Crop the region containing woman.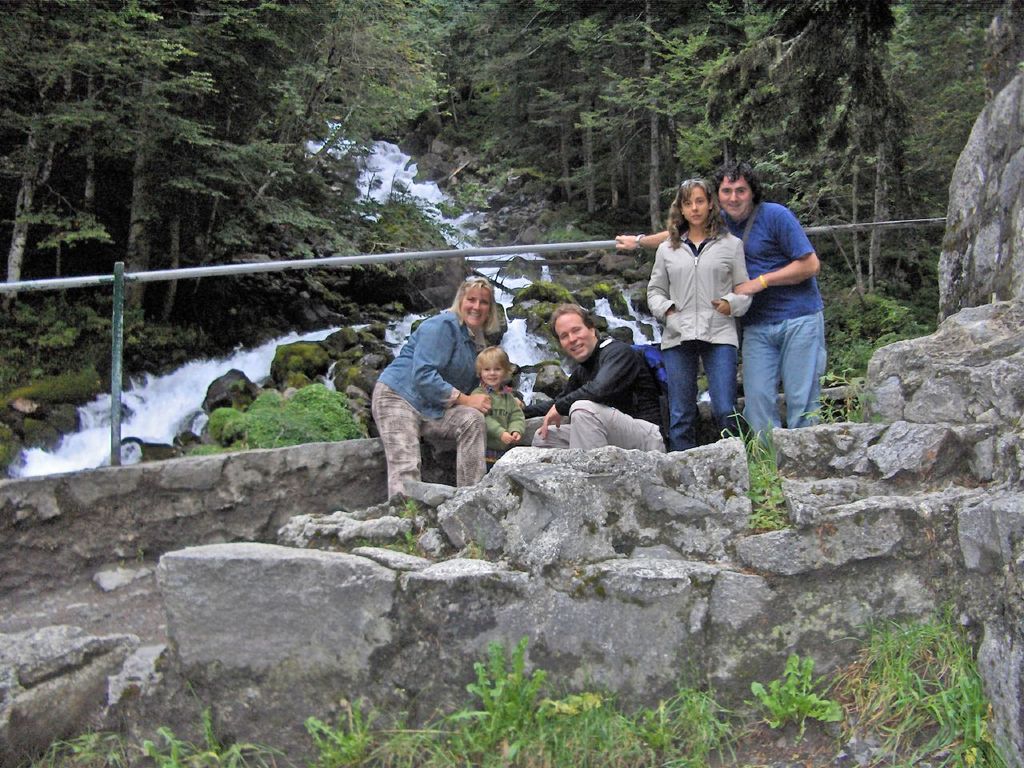
Crop region: l=373, t=274, r=499, b=505.
